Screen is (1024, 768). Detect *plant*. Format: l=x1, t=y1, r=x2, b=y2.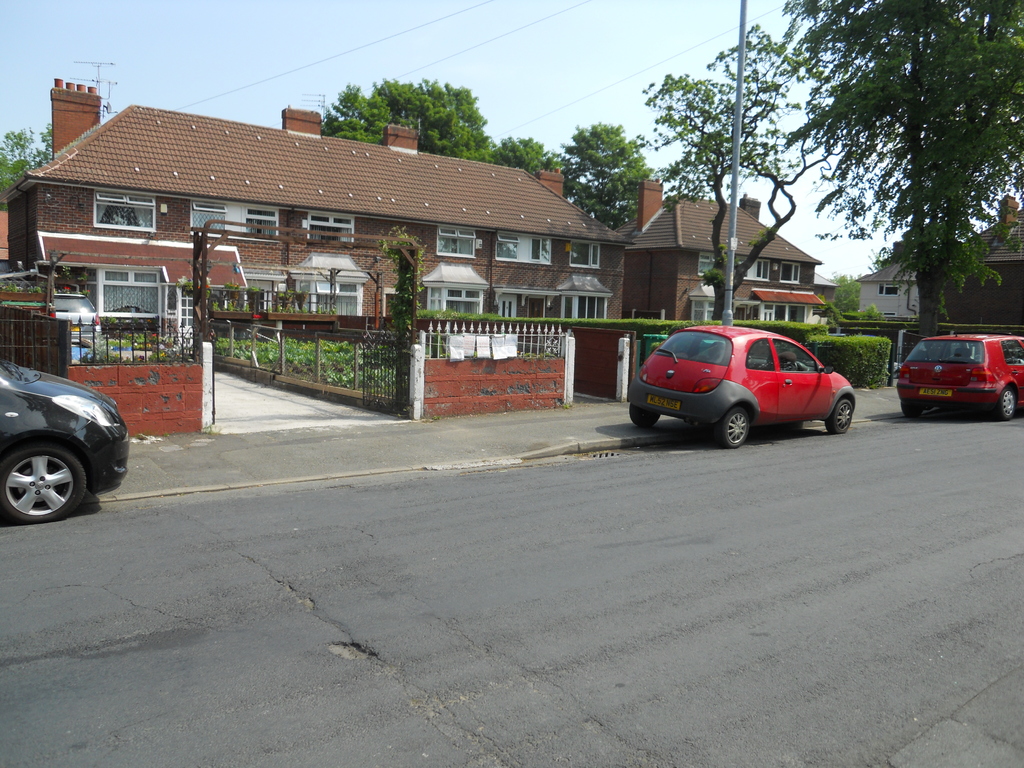
l=314, t=300, r=321, b=316.
